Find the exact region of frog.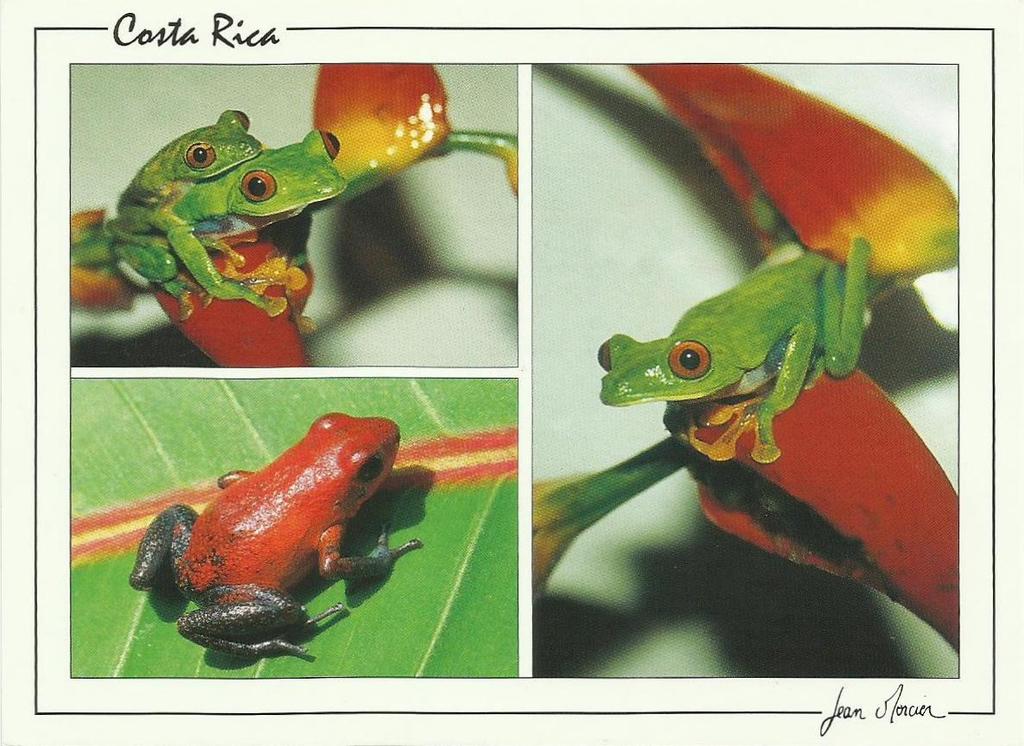
Exact region: BBox(101, 106, 254, 255).
